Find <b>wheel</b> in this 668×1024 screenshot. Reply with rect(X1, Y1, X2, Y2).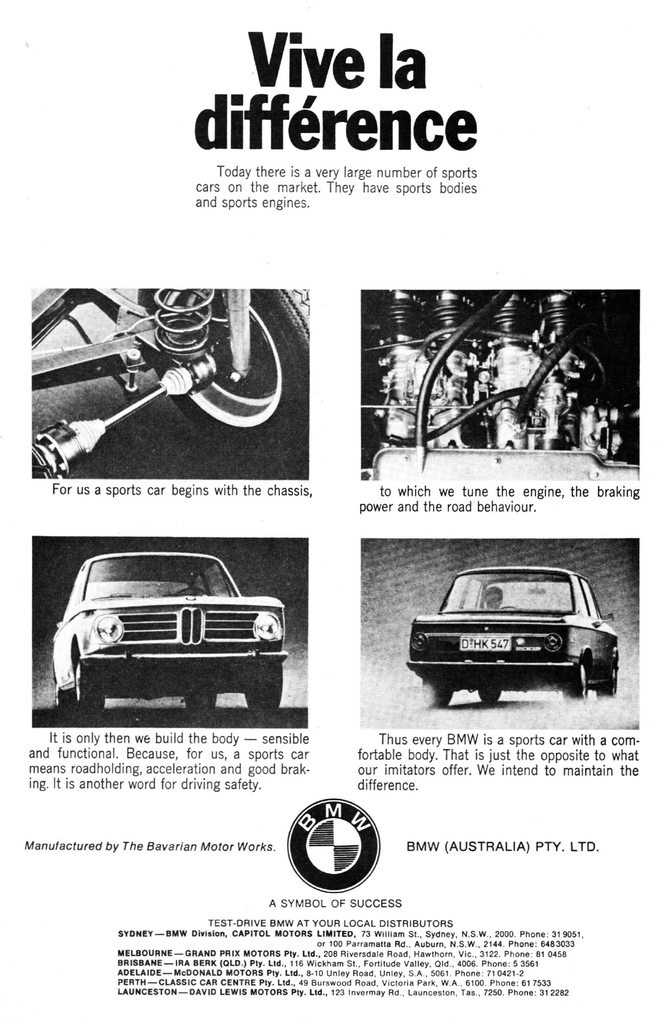
rect(243, 667, 281, 712).
